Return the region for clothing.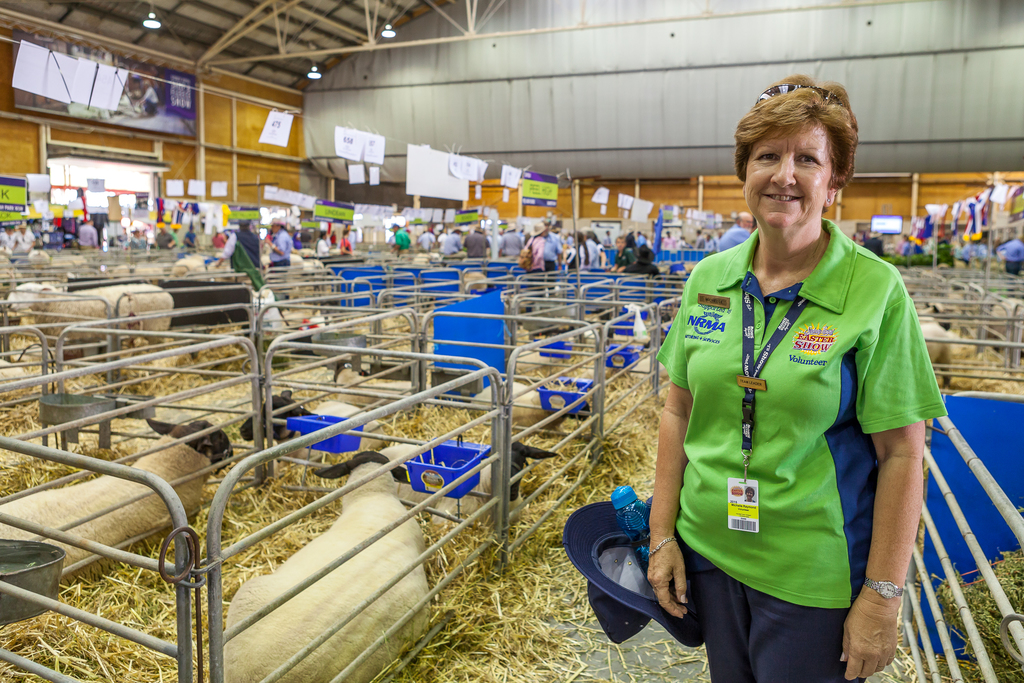
crop(999, 236, 1023, 281).
